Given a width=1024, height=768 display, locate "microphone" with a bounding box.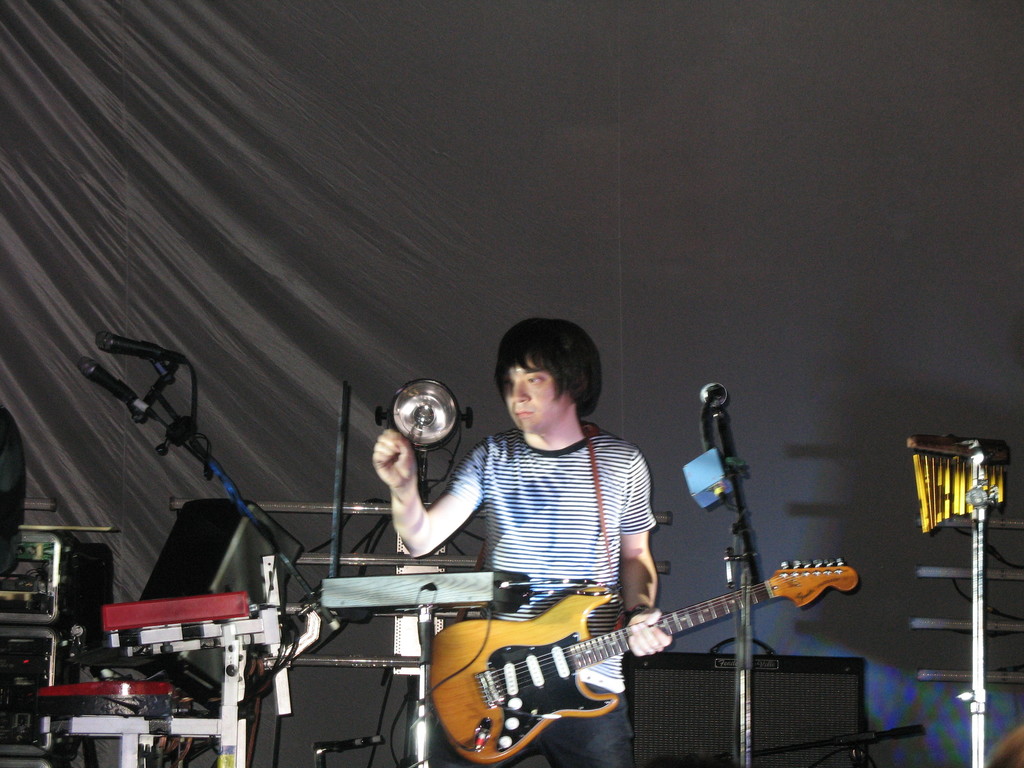
Located: [75,357,164,424].
